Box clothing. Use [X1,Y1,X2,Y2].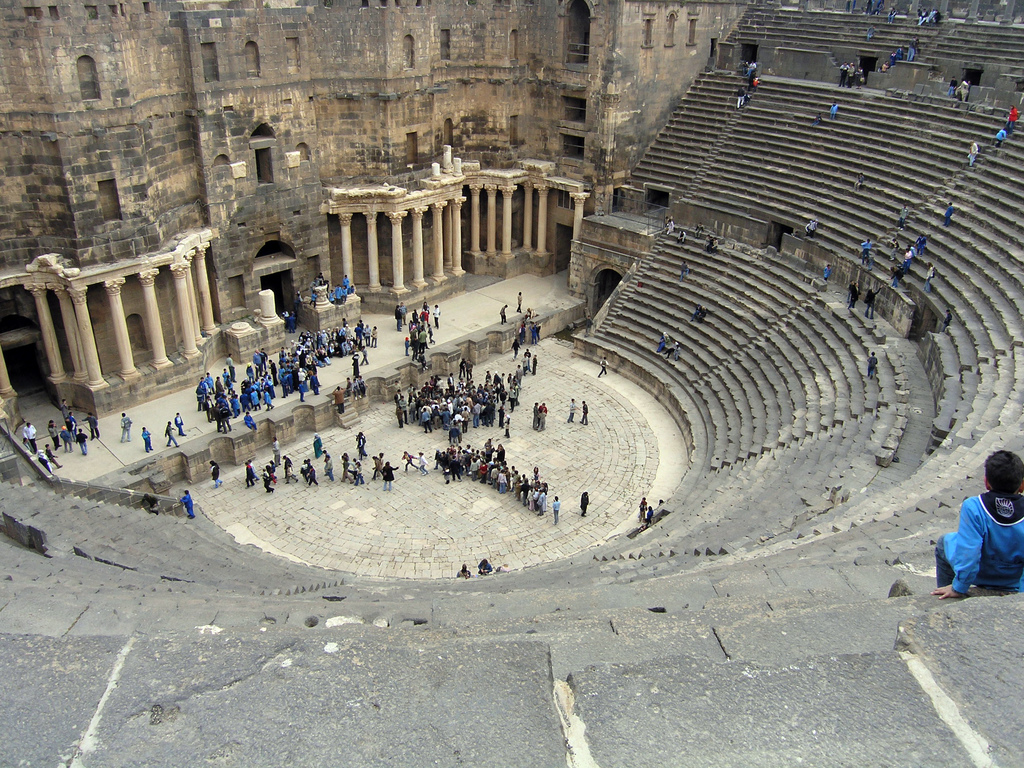
[340,458,350,481].
